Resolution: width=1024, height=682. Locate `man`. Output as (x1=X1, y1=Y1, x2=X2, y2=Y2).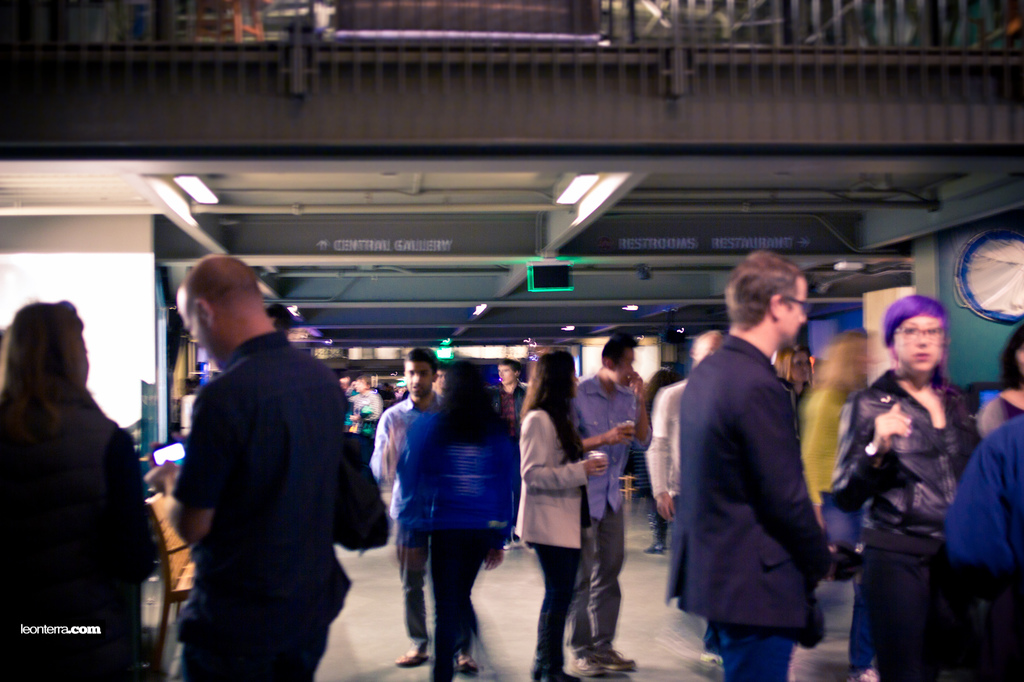
(x1=485, y1=356, x2=535, y2=539).
